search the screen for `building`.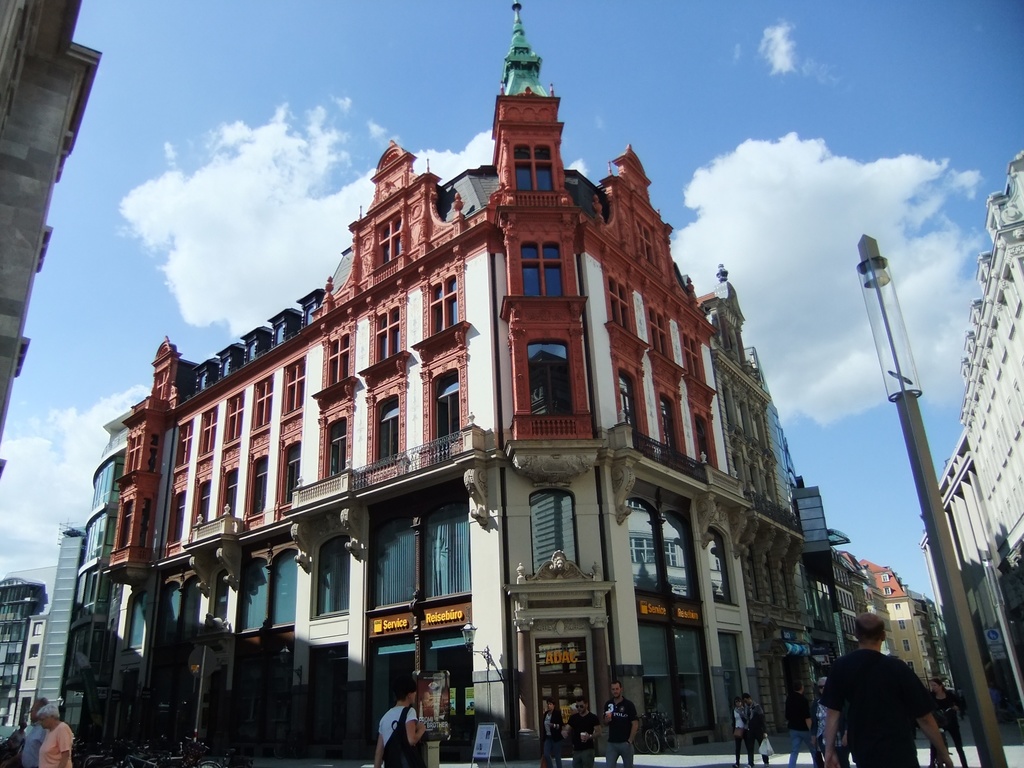
Found at box(726, 270, 813, 732).
